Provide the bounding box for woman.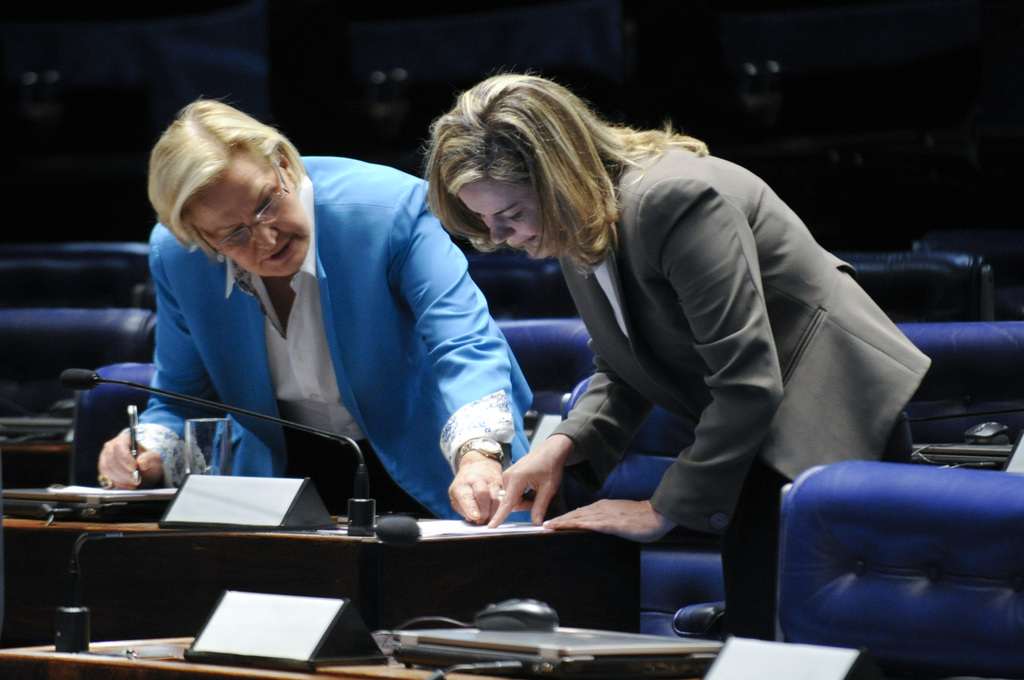
select_region(384, 63, 886, 615).
